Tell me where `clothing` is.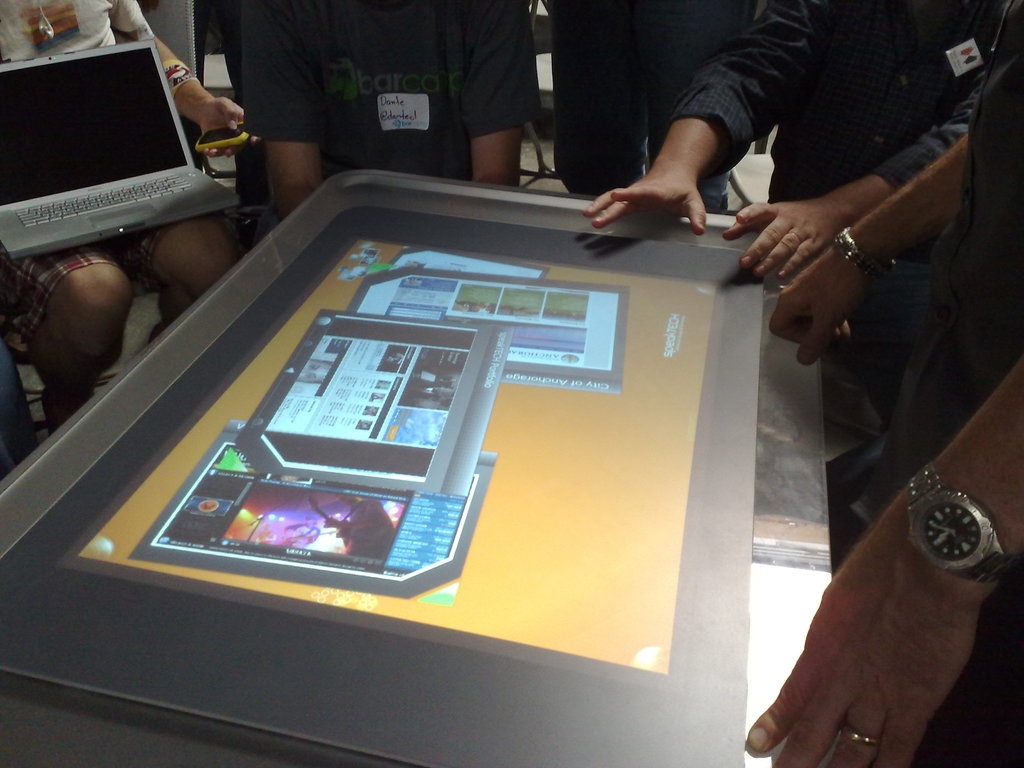
`clothing` is at 255,0,532,186.
